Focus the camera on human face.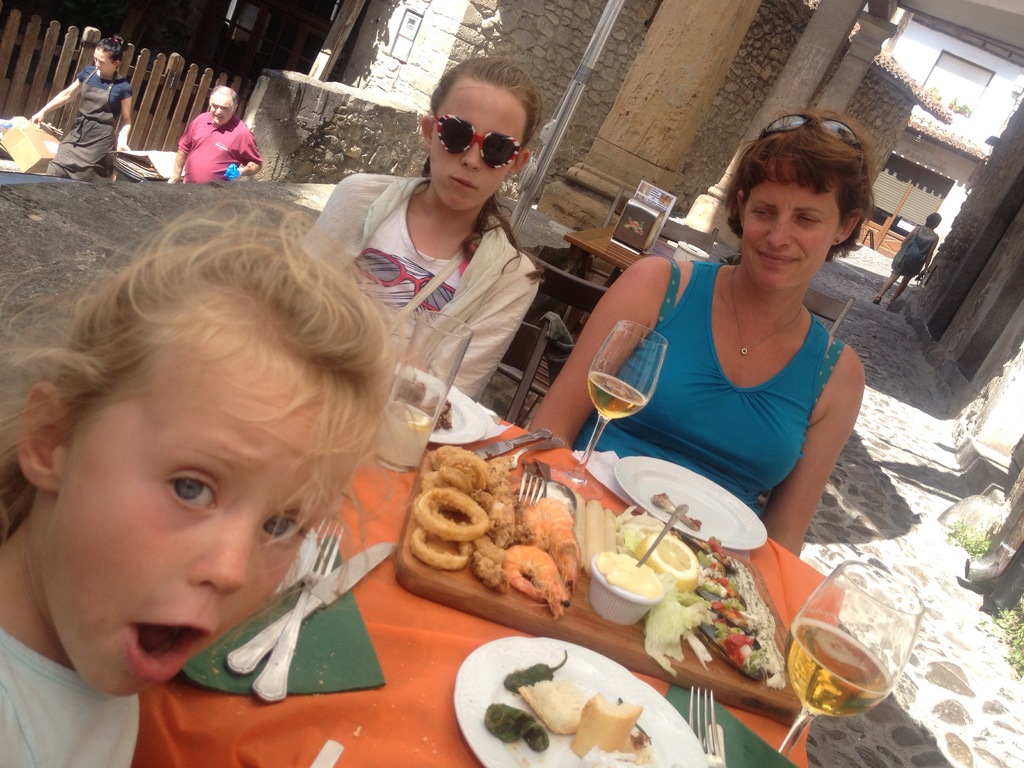
Focus region: pyautogui.locateOnScreen(48, 318, 356, 689).
